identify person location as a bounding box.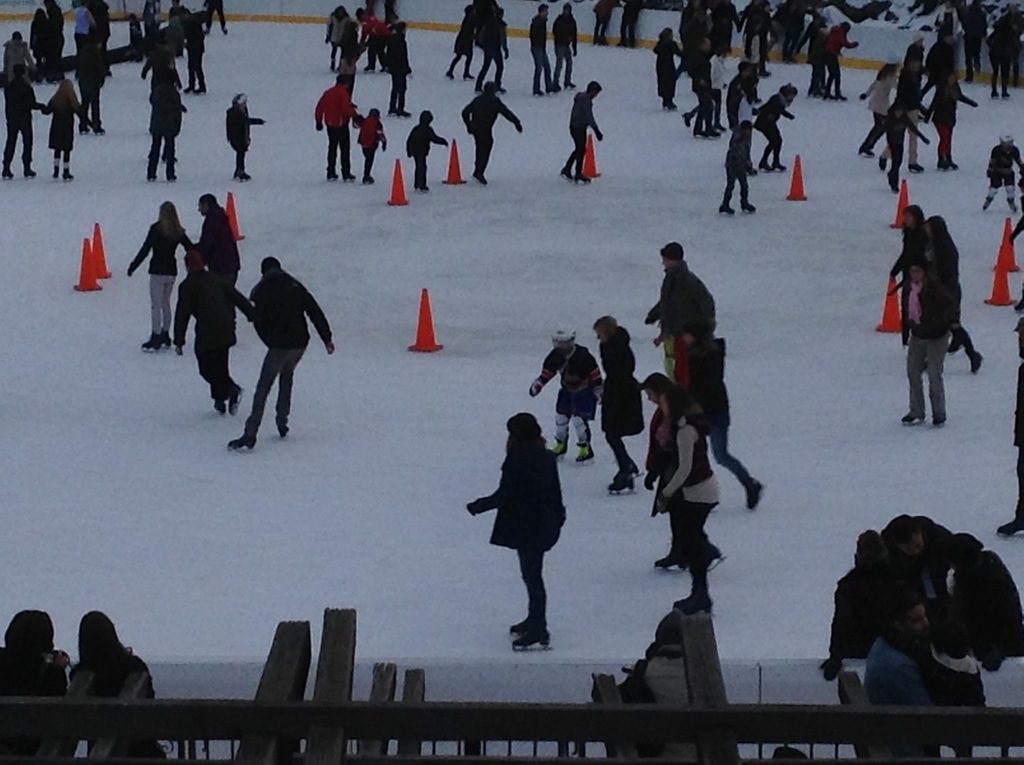
<box>897,52,925,173</box>.
